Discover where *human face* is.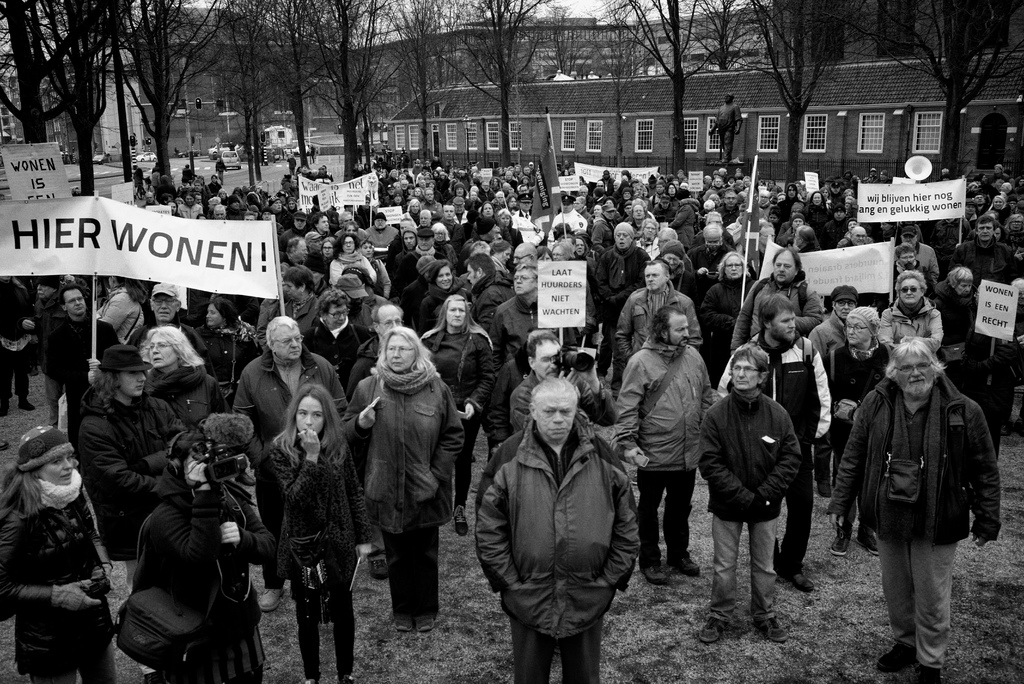
Discovered at (767, 212, 779, 224).
